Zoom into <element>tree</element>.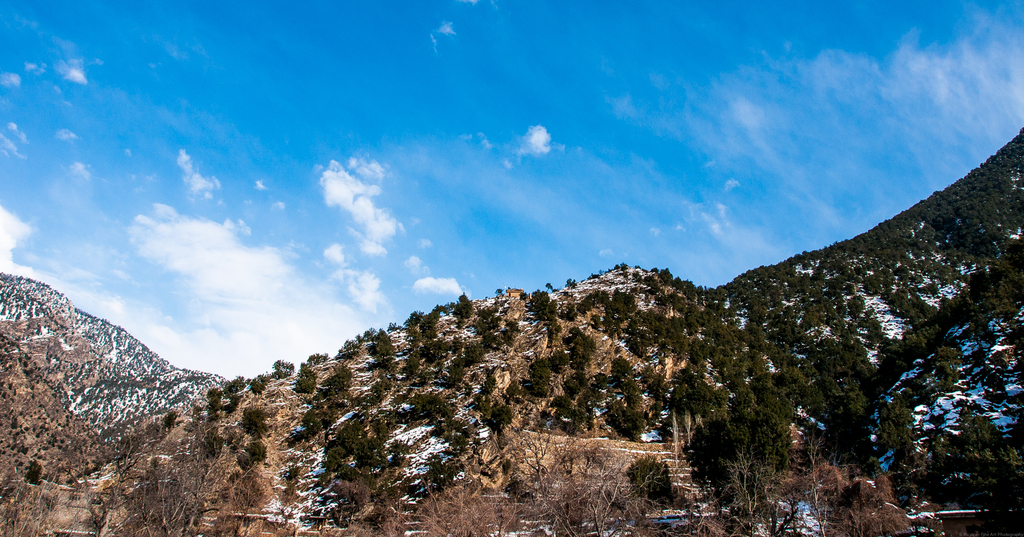
Zoom target: BBox(371, 326, 398, 358).
